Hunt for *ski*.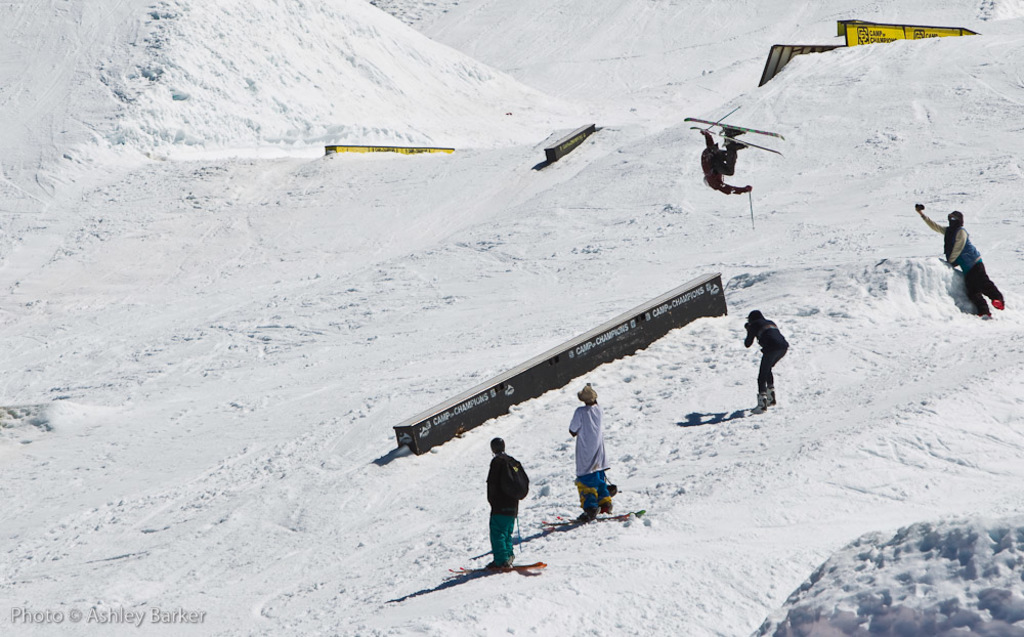
Hunted down at {"x1": 439, "y1": 559, "x2": 549, "y2": 581}.
